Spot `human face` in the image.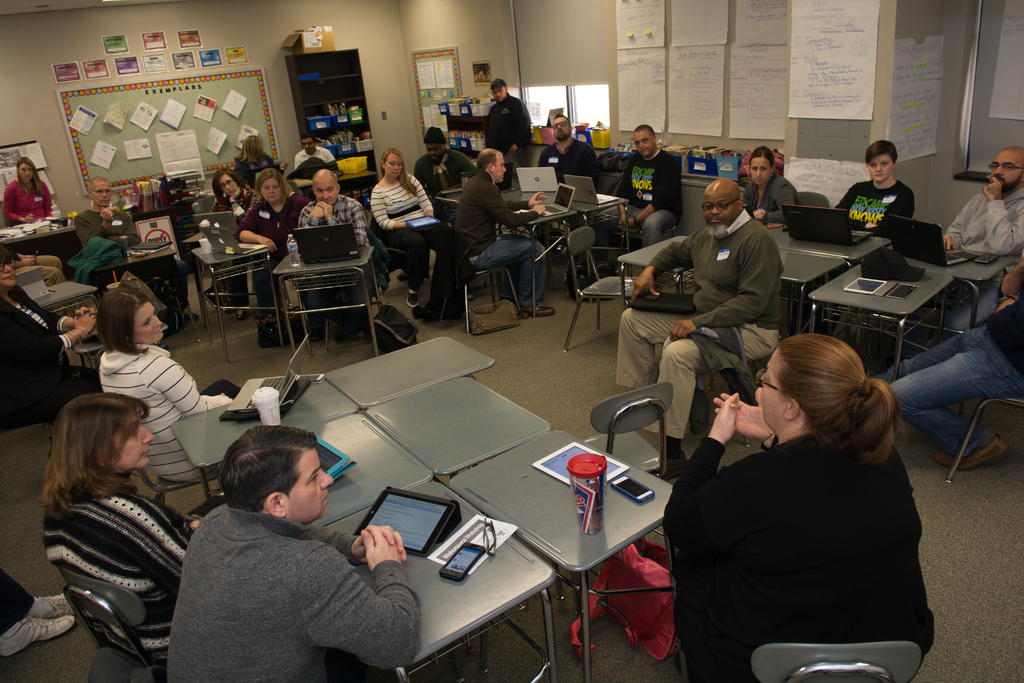
`human face` found at Rect(636, 134, 653, 158).
